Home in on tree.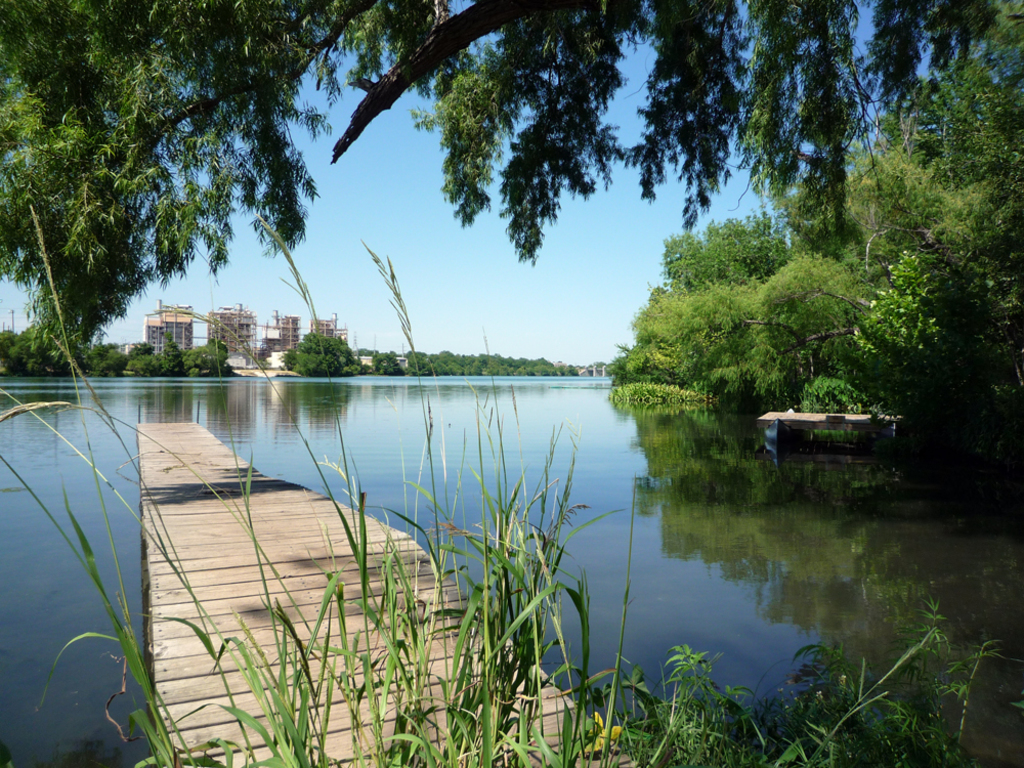
Homed in at <box>666,227,953,412</box>.
